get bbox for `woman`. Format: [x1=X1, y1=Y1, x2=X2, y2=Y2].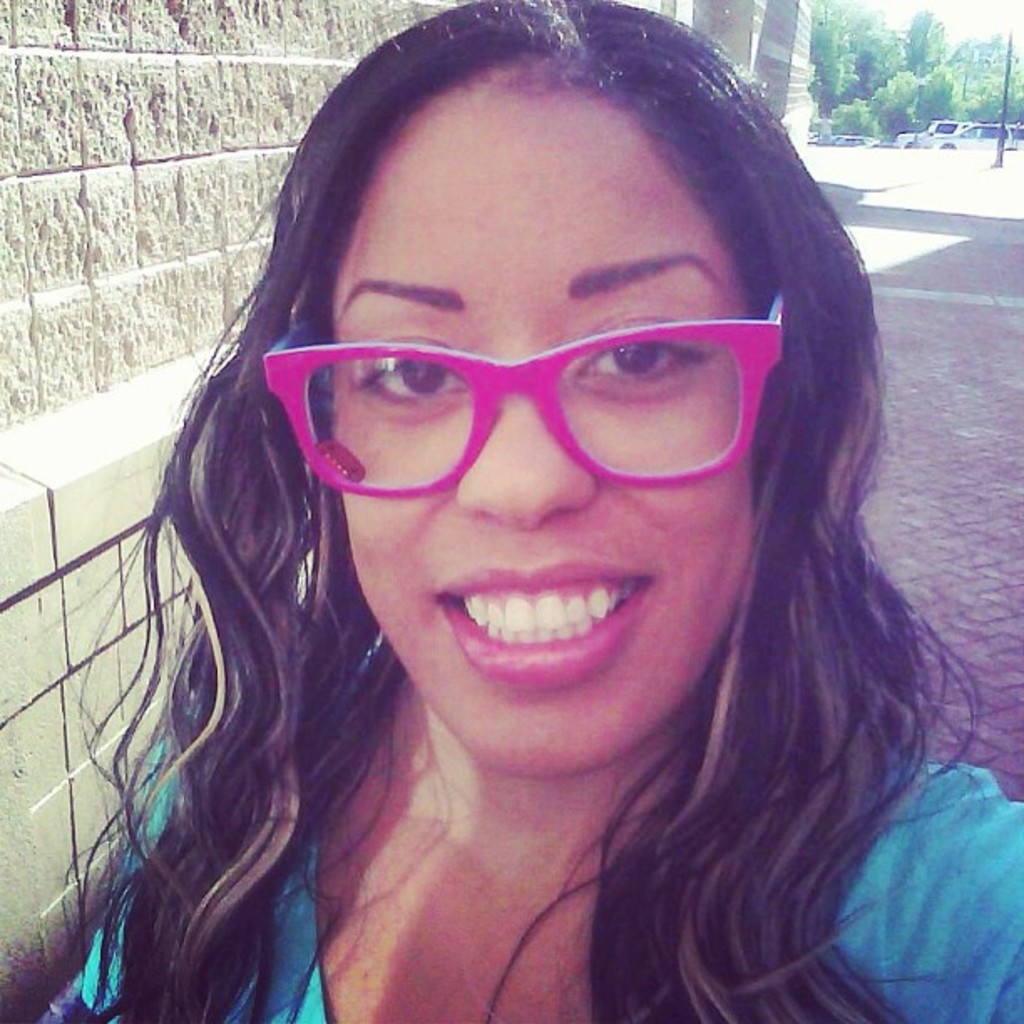
[x1=22, y1=10, x2=1009, y2=1023].
